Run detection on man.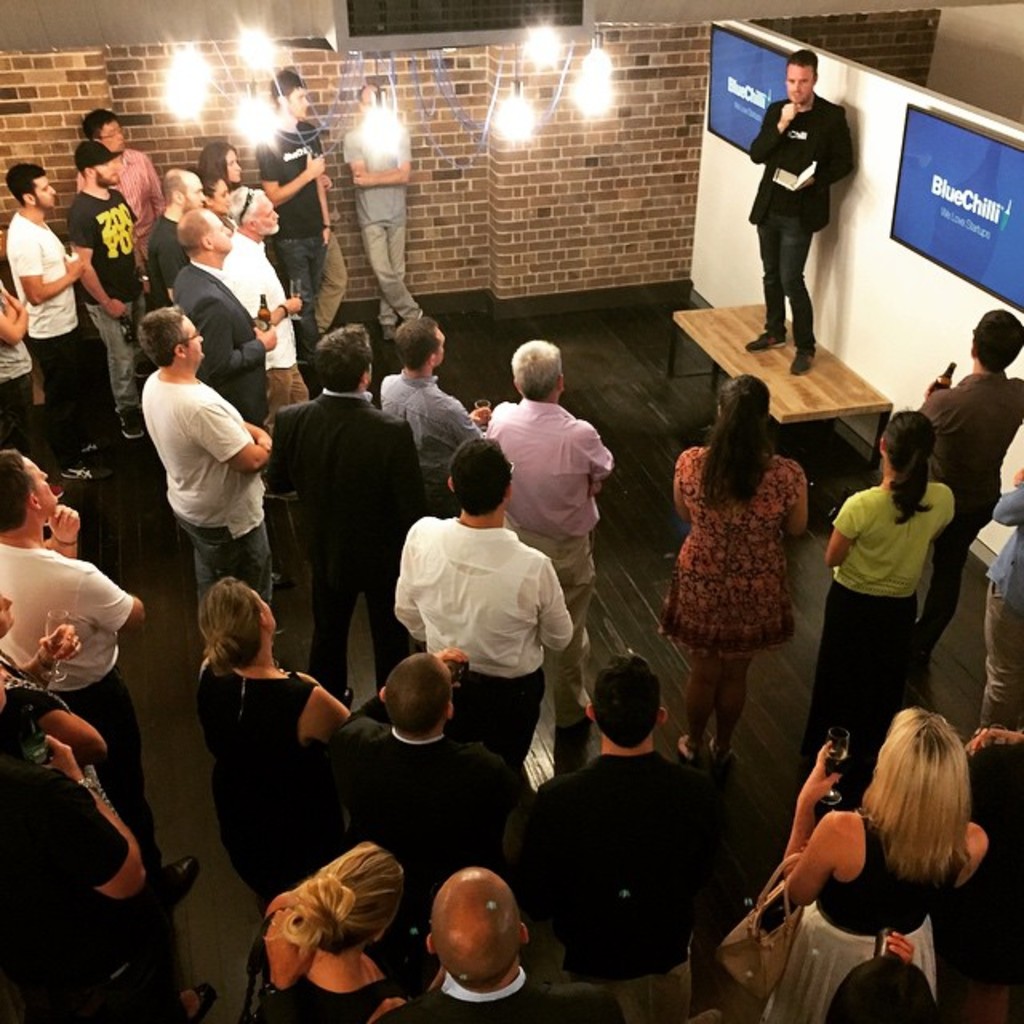
Result: box(486, 338, 616, 738).
